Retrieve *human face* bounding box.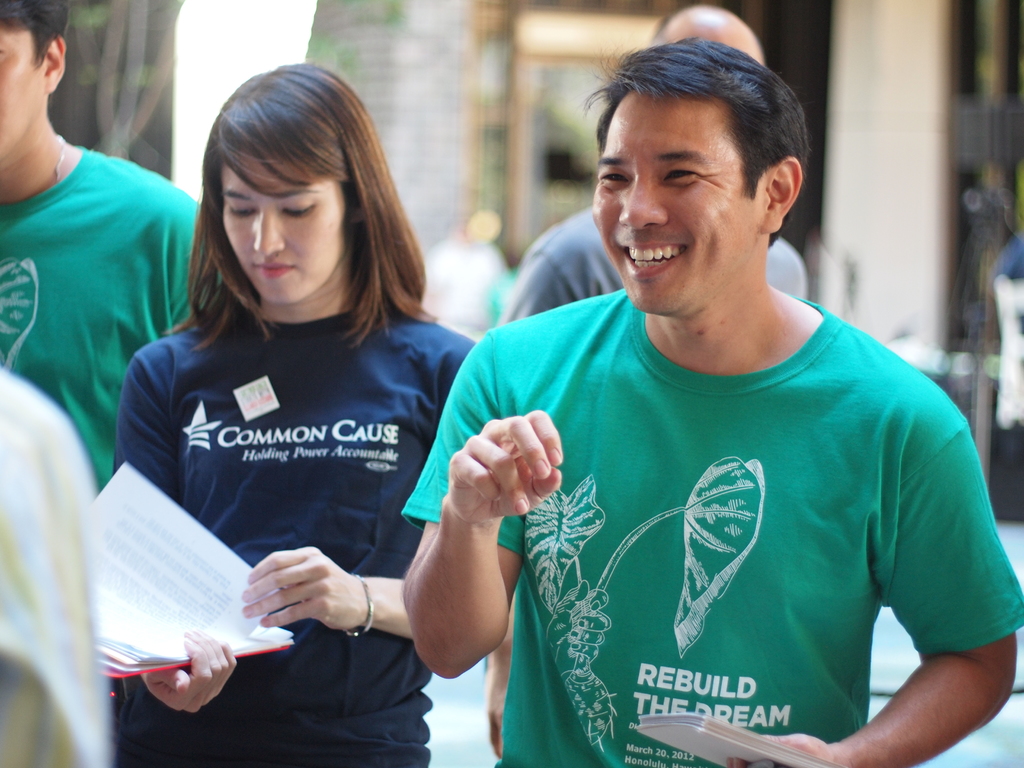
Bounding box: [x1=666, y1=26, x2=768, y2=63].
